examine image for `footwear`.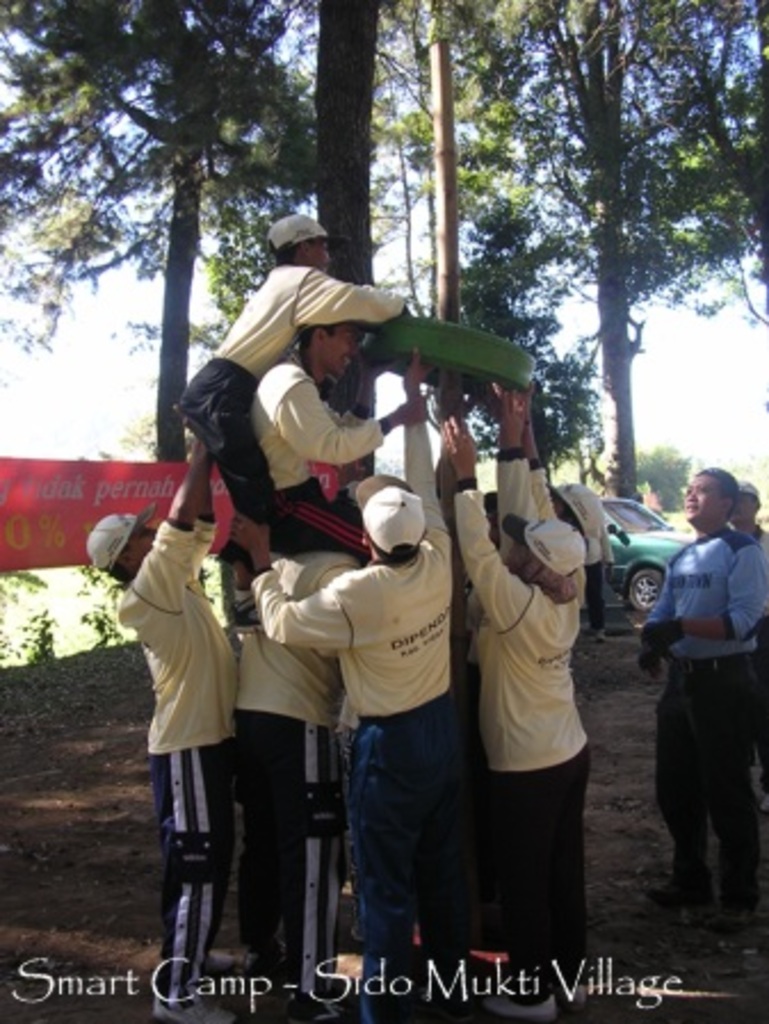
Examination result: 477:988:557:1019.
